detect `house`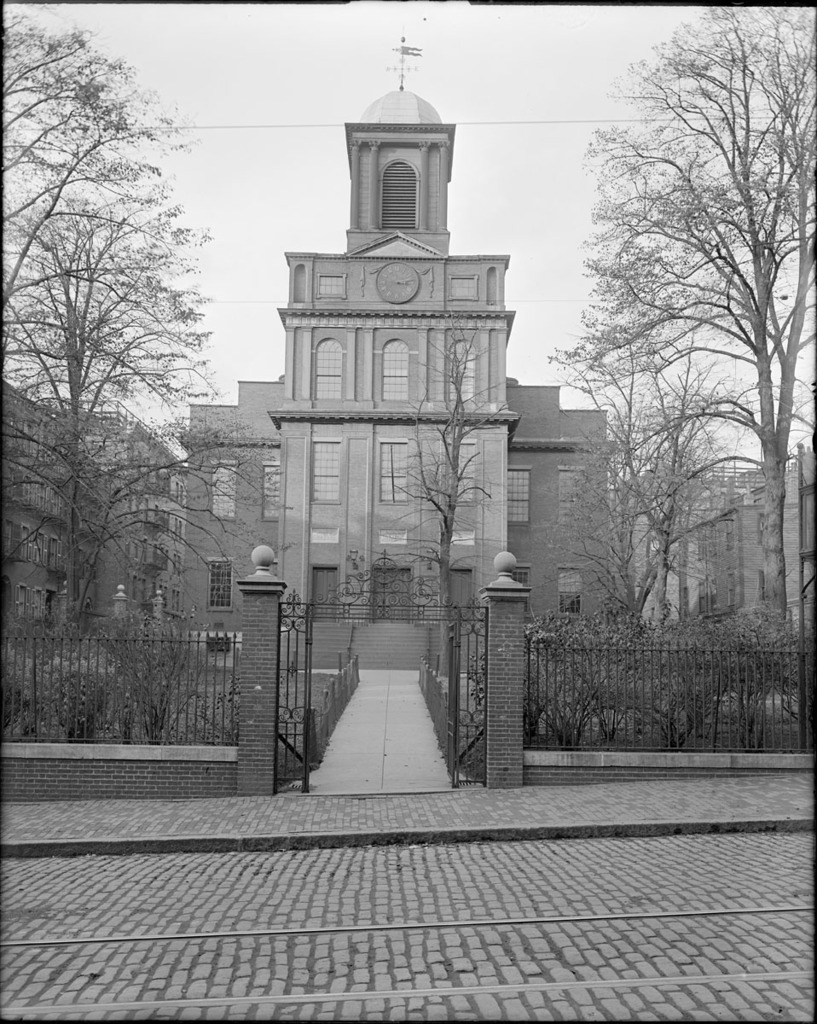
detection(656, 438, 816, 738)
